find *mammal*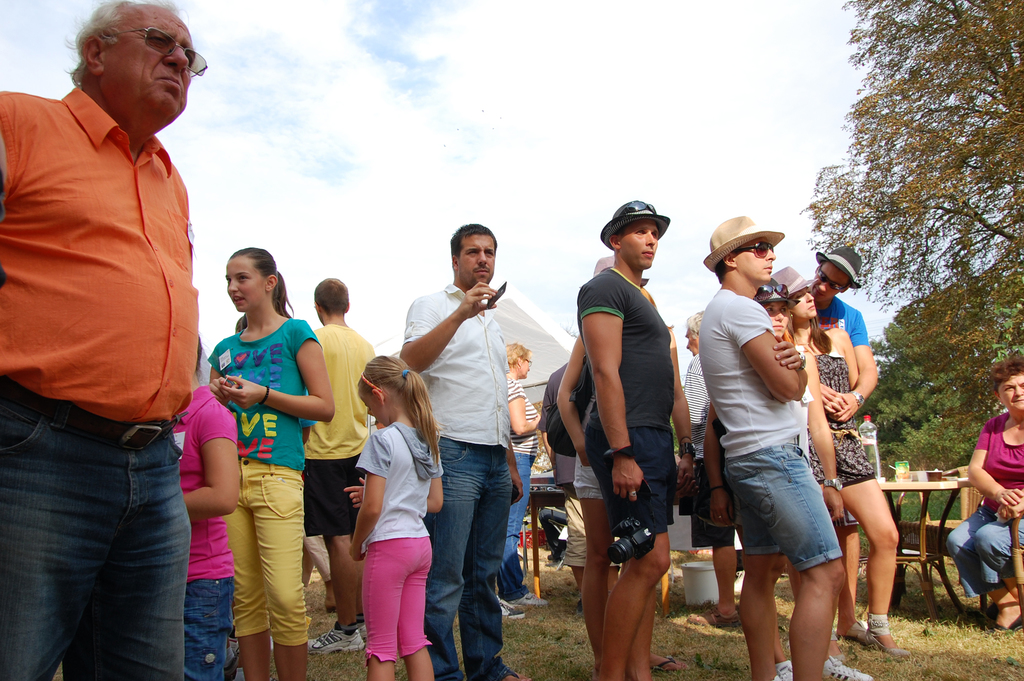
box=[0, 0, 199, 680]
